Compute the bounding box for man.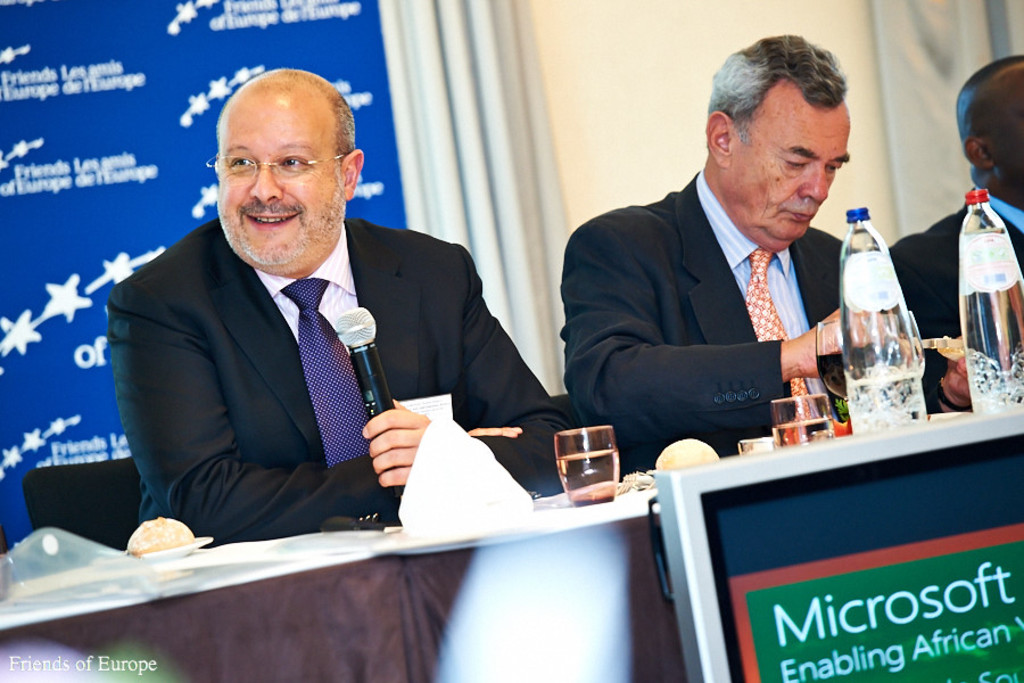
<bbox>881, 52, 1023, 376</bbox>.
